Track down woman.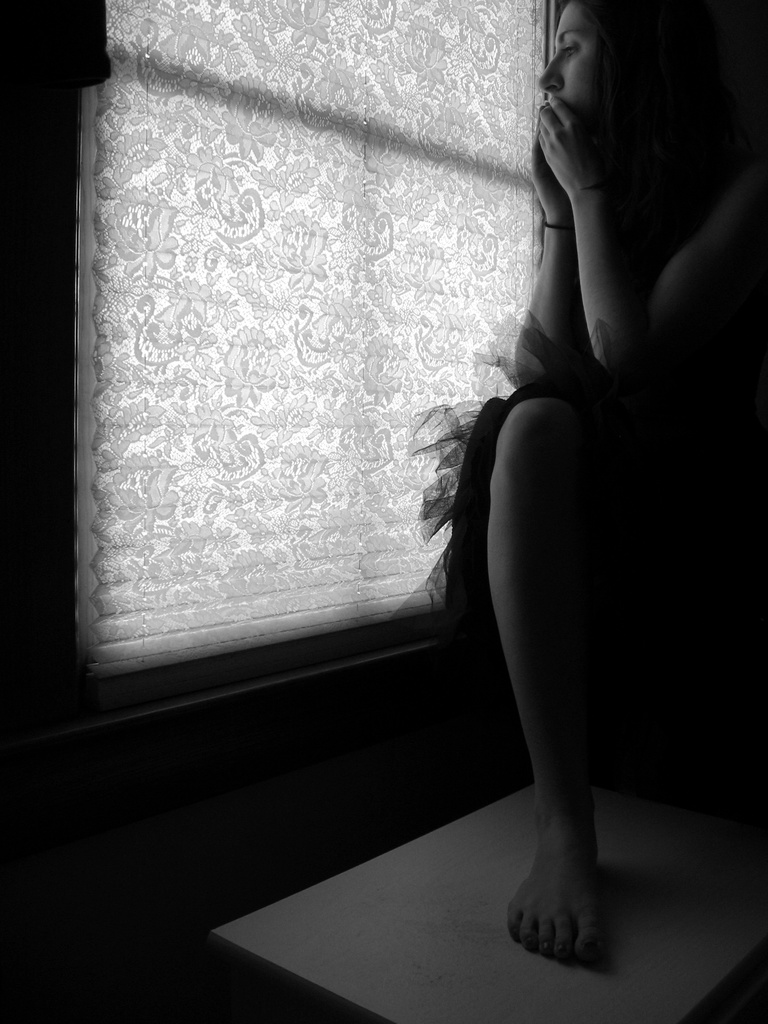
Tracked to bbox=[392, 0, 731, 963].
